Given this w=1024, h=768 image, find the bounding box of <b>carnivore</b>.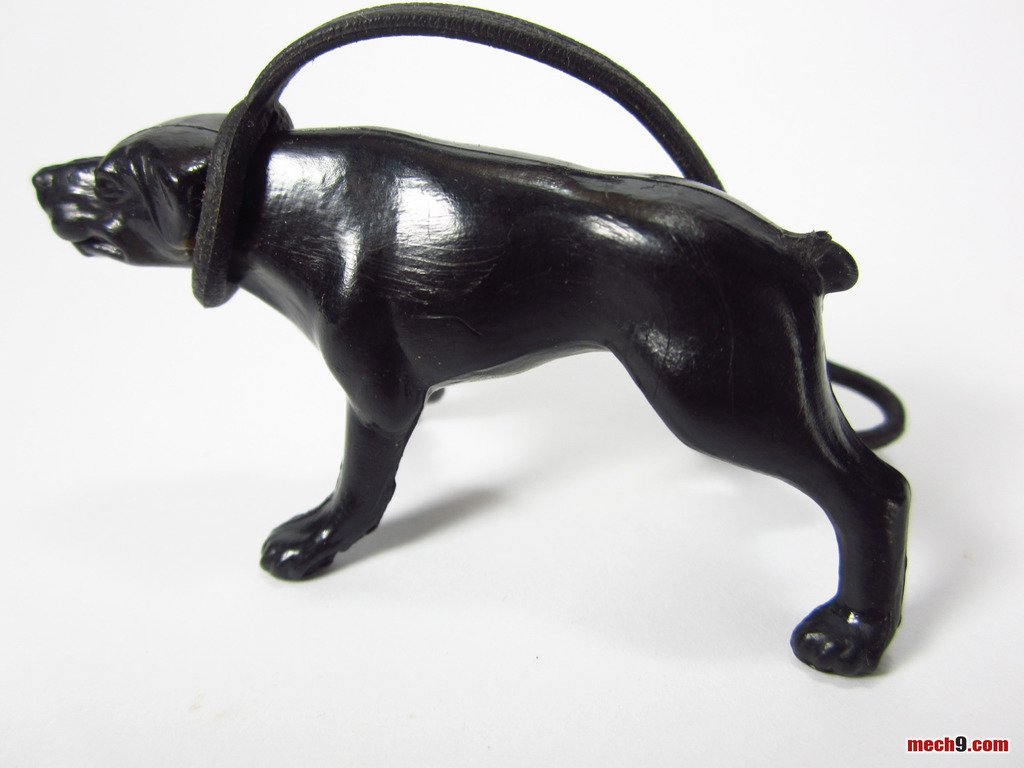
12:84:944:706.
